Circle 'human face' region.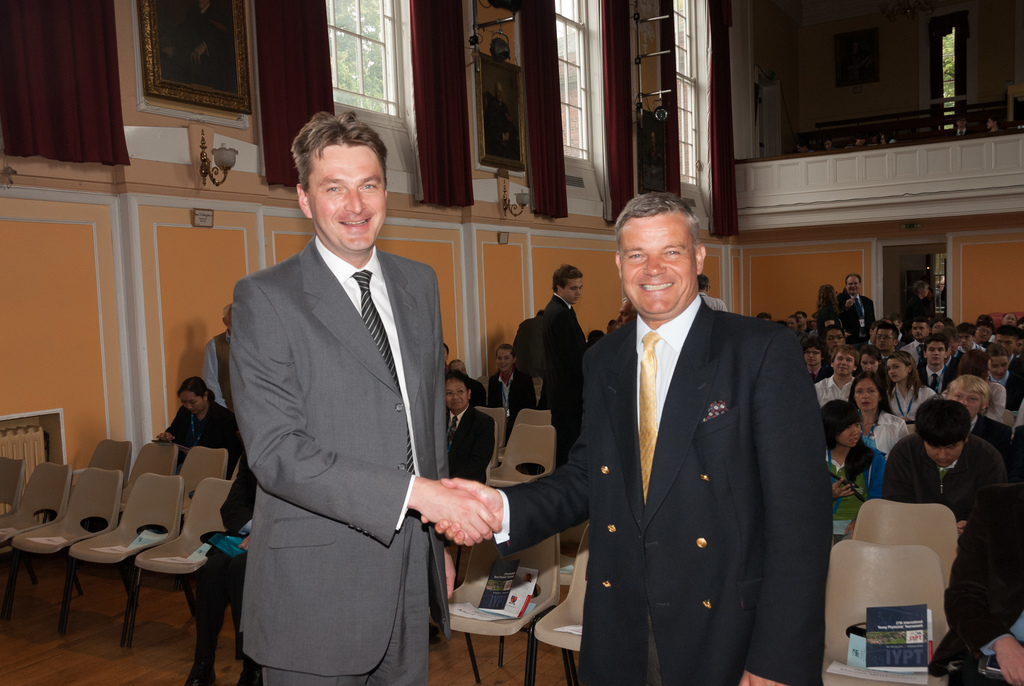
Region: <bbox>305, 145, 390, 254</bbox>.
